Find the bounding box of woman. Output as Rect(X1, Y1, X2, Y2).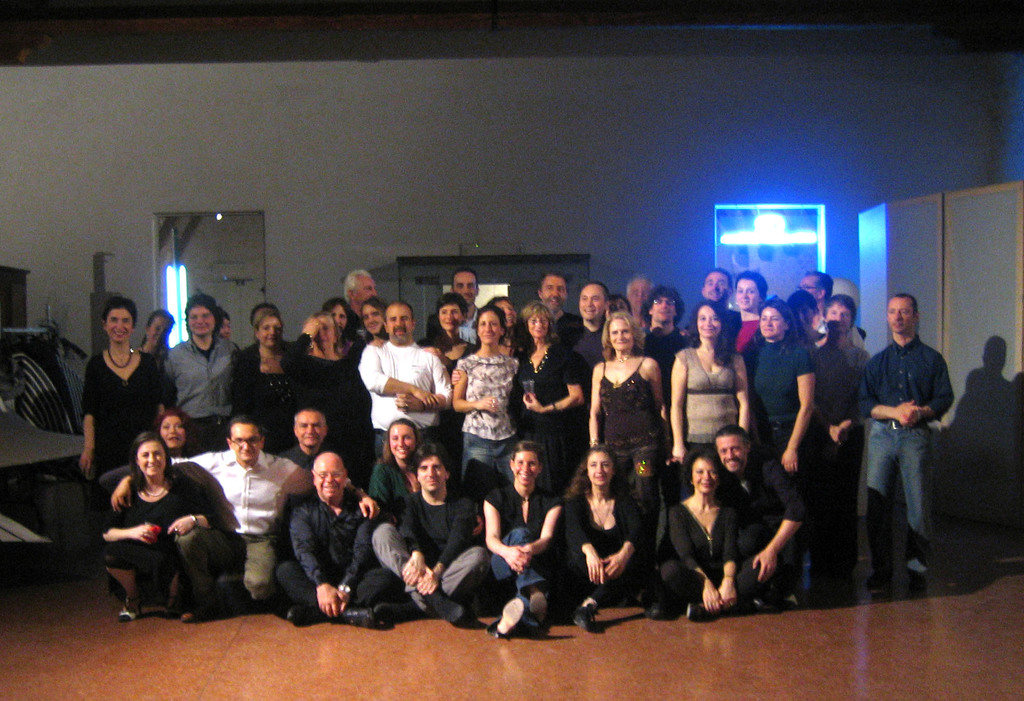
Rect(668, 299, 754, 475).
